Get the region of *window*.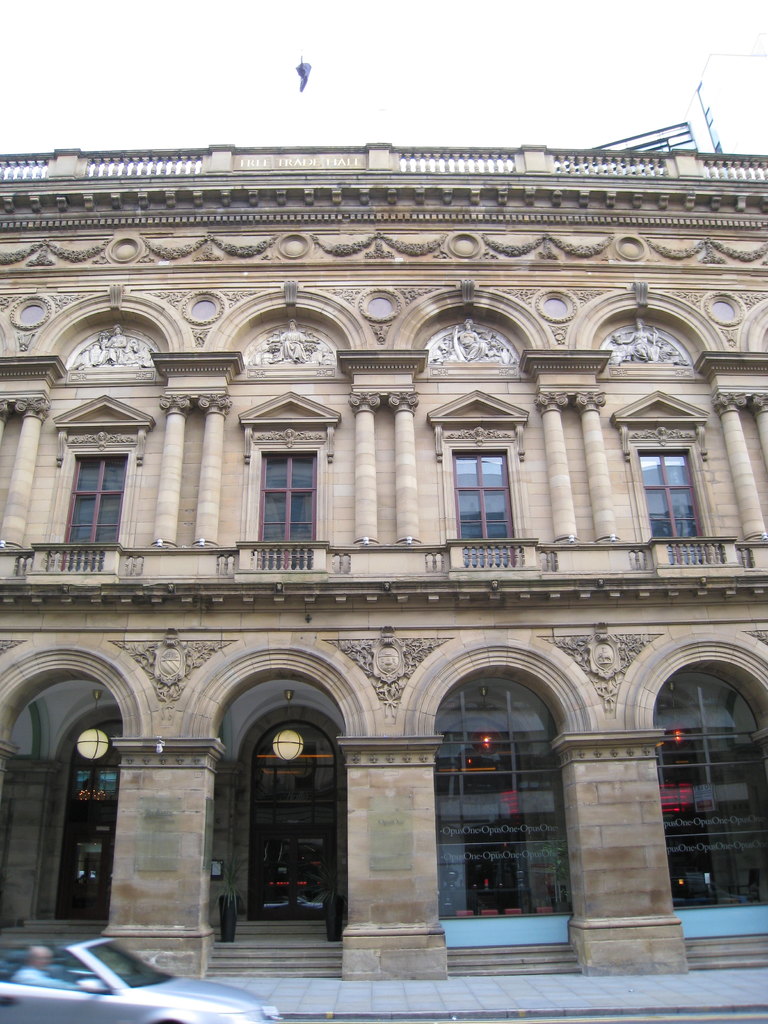
region(258, 449, 314, 575).
